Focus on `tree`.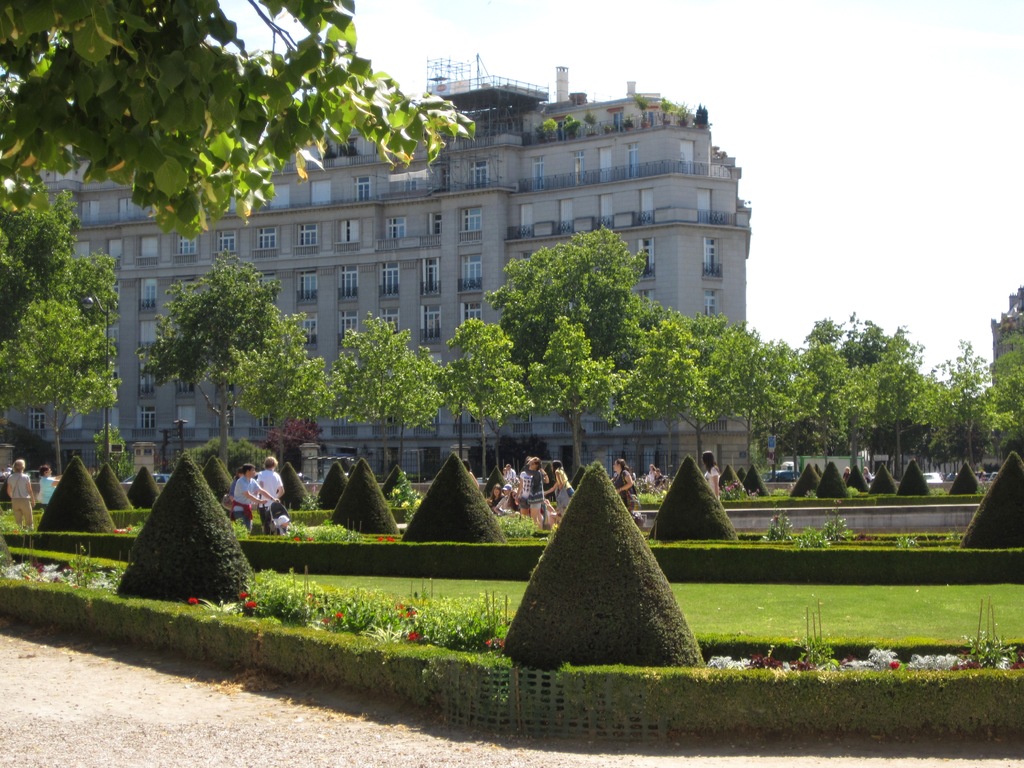
Focused at pyautogui.locateOnScreen(644, 300, 729, 337).
